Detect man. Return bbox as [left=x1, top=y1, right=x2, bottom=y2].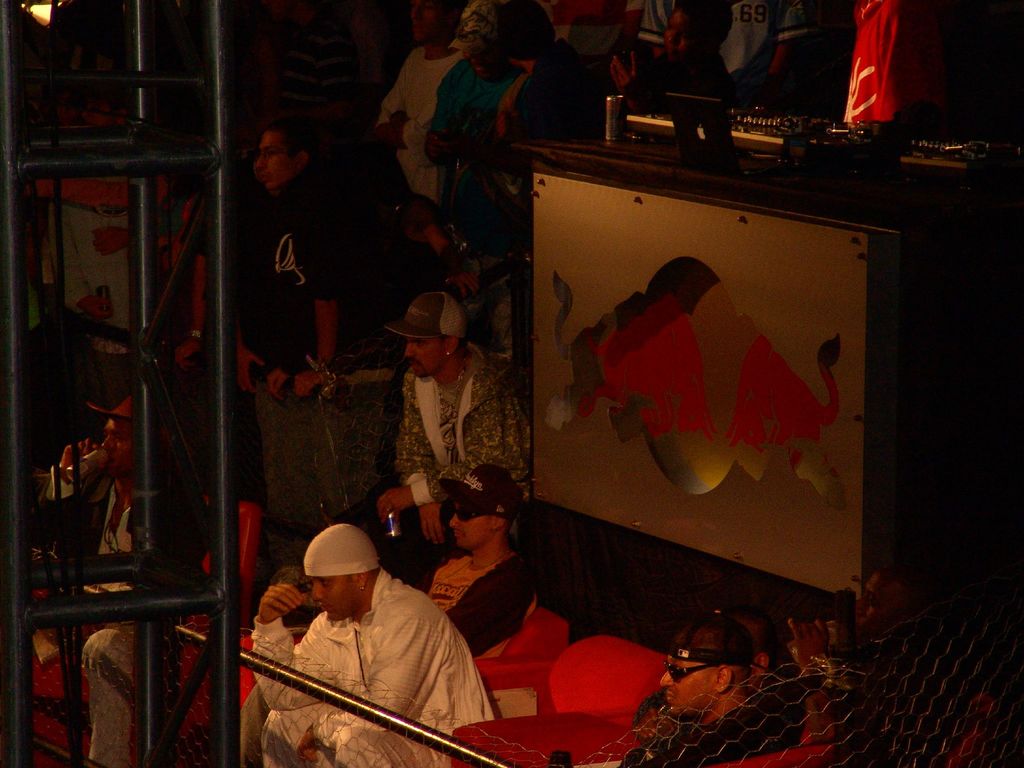
[left=424, top=5, right=527, bottom=251].
